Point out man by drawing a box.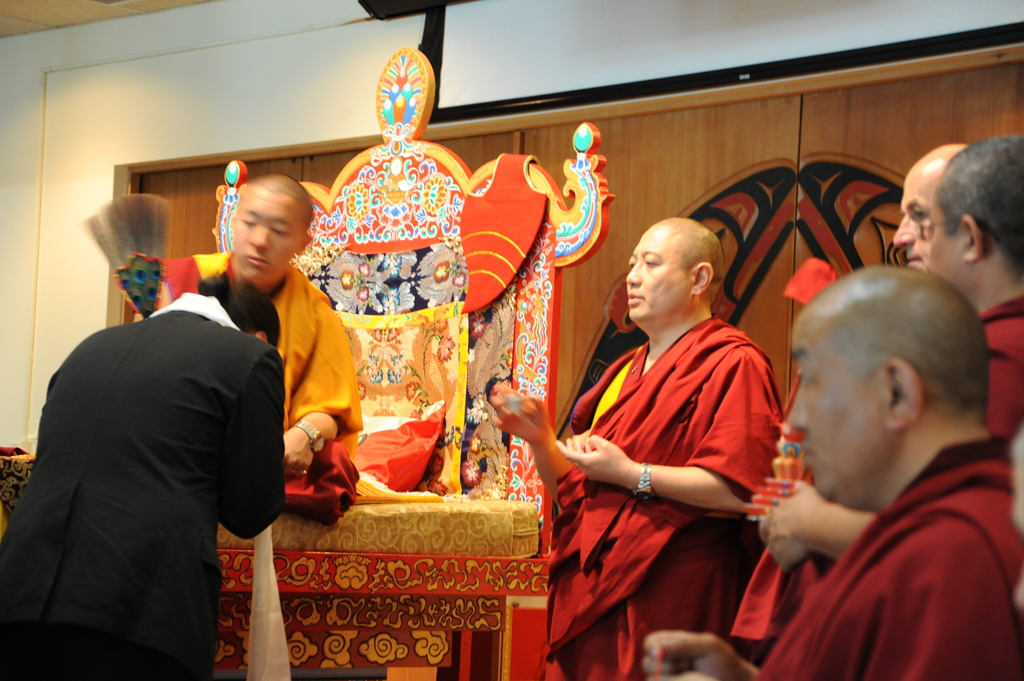
left=0, top=275, right=282, bottom=680.
